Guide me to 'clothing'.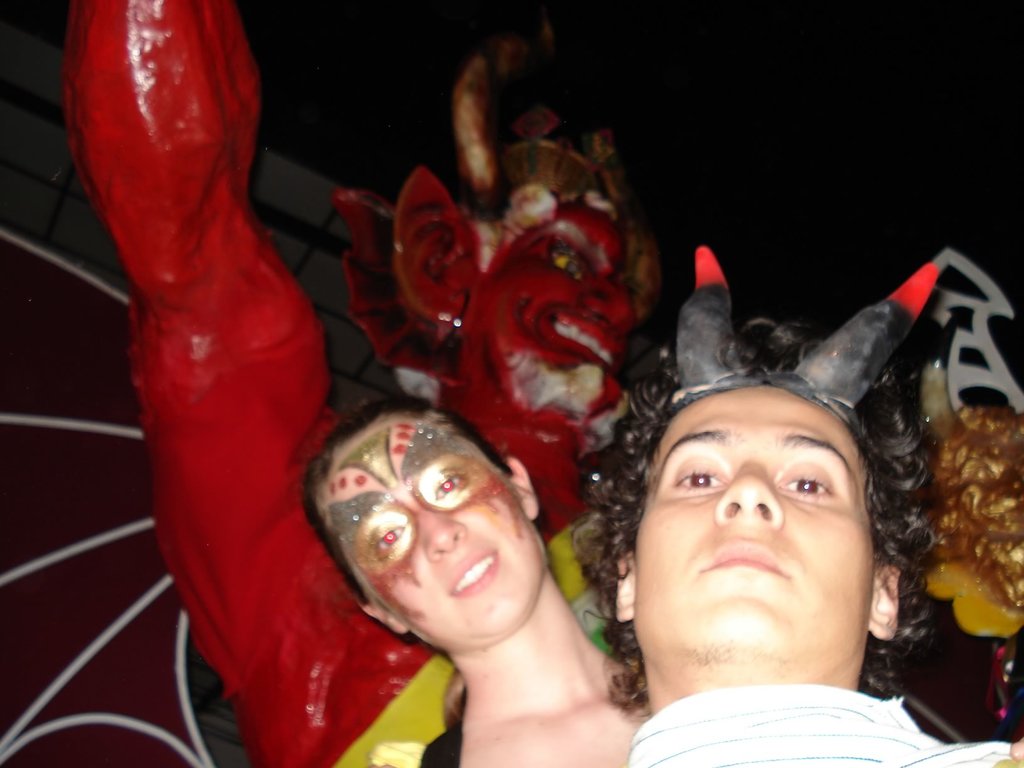
Guidance: 372:728:458:767.
